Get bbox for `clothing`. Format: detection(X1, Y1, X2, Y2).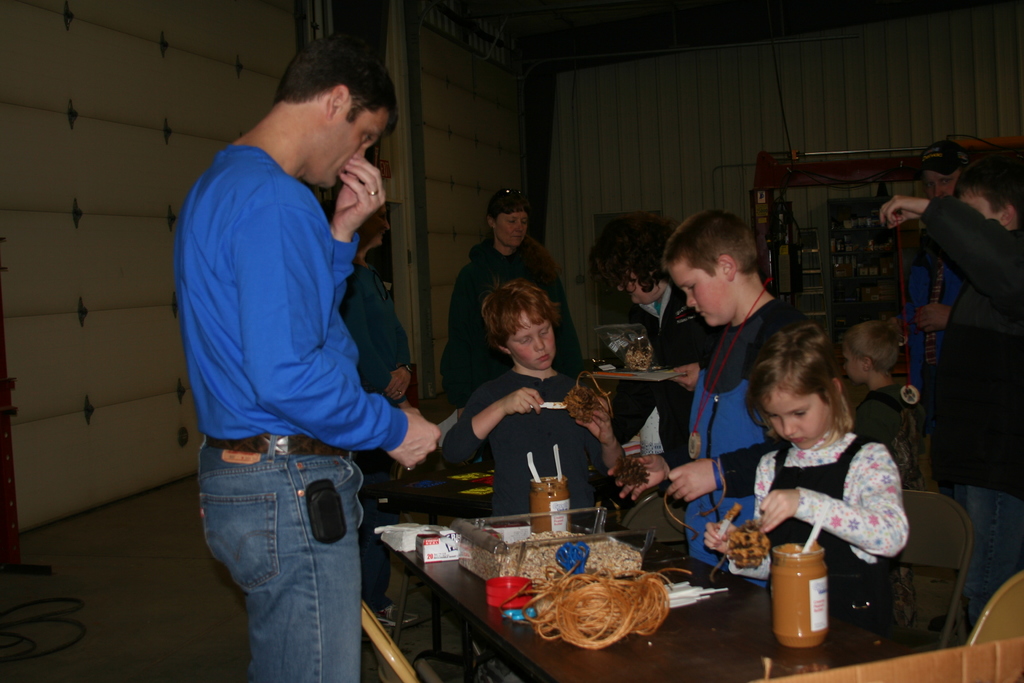
detection(740, 409, 921, 589).
